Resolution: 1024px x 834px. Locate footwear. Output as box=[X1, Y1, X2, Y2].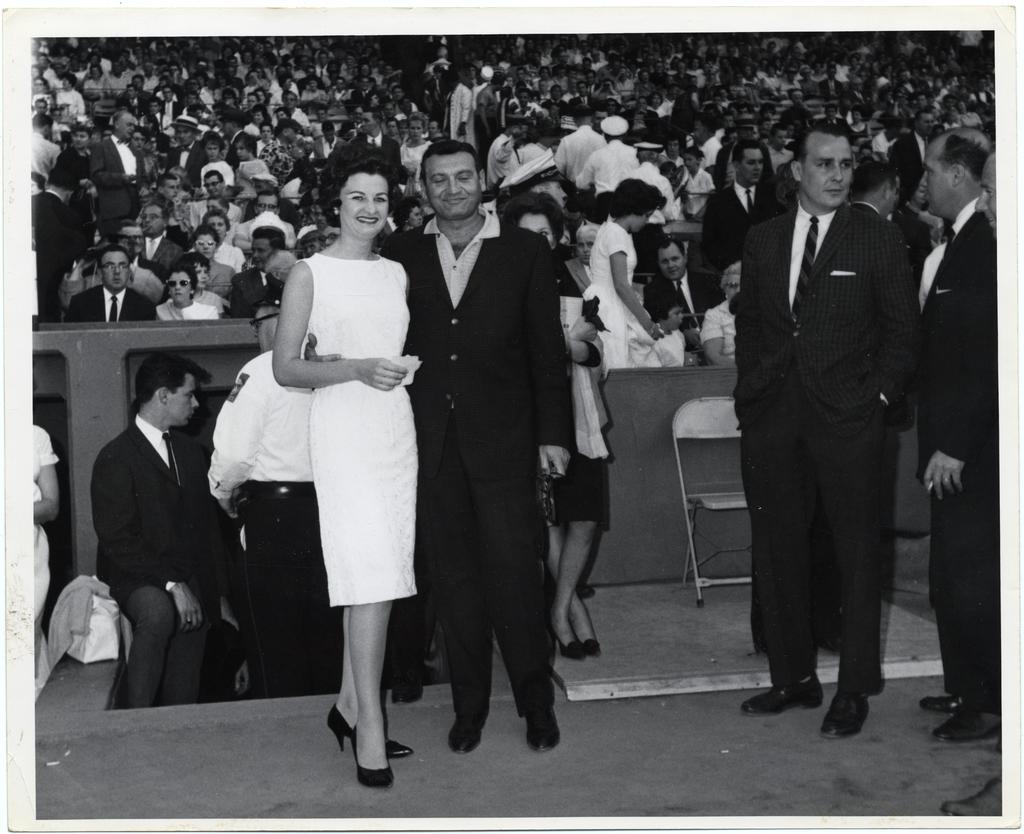
box=[435, 708, 490, 749].
